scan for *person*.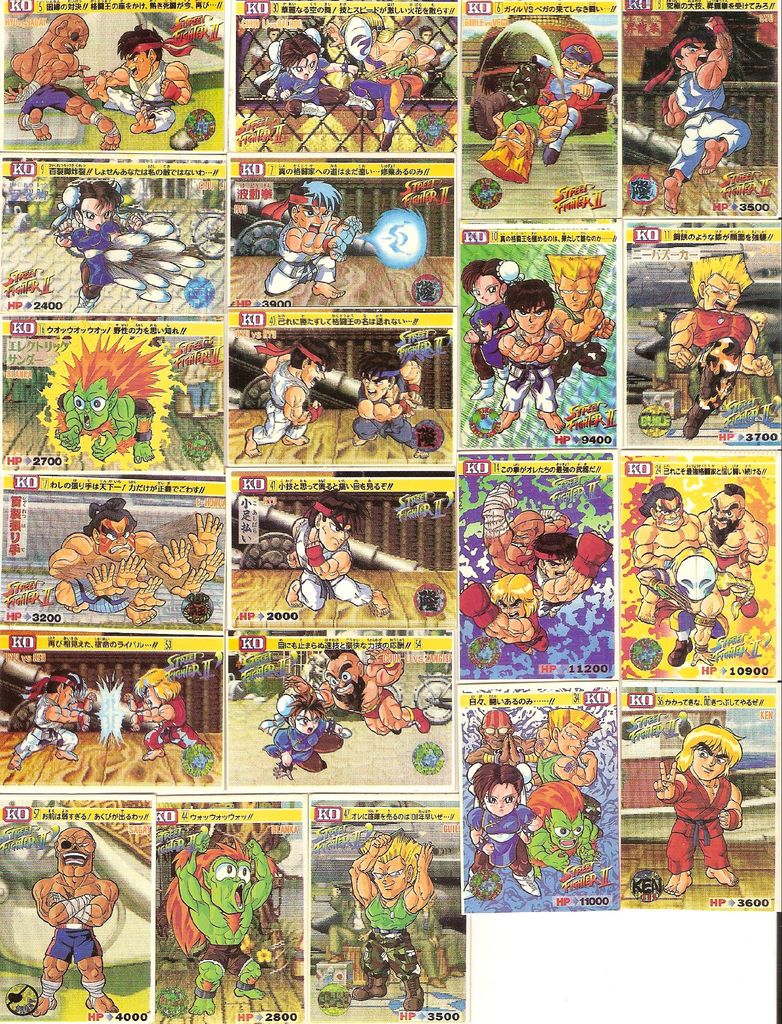
Scan result: <region>38, 503, 220, 617</region>.
